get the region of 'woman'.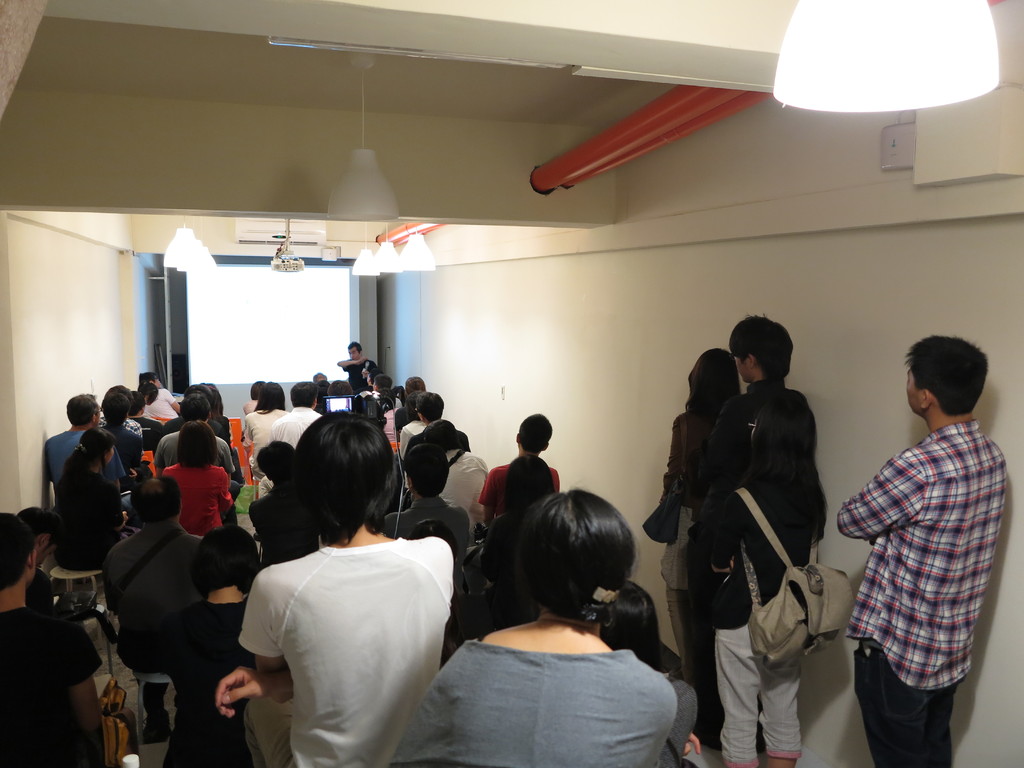
bbox=(602, 592, 705, 767).
